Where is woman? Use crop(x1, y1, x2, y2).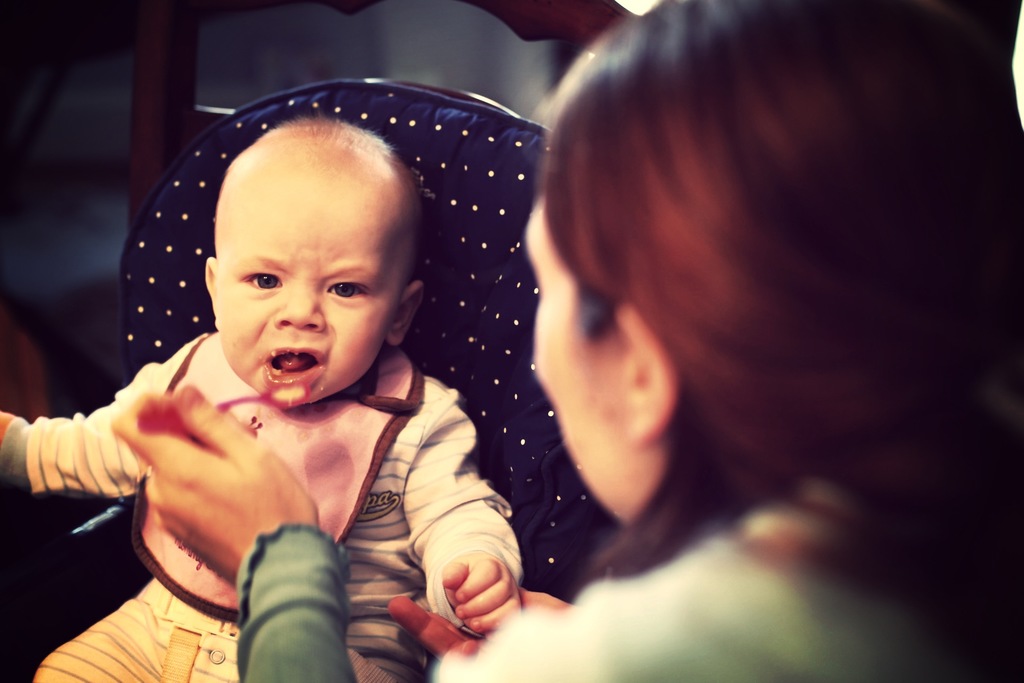
crop(111, 0, 1023, 682).
